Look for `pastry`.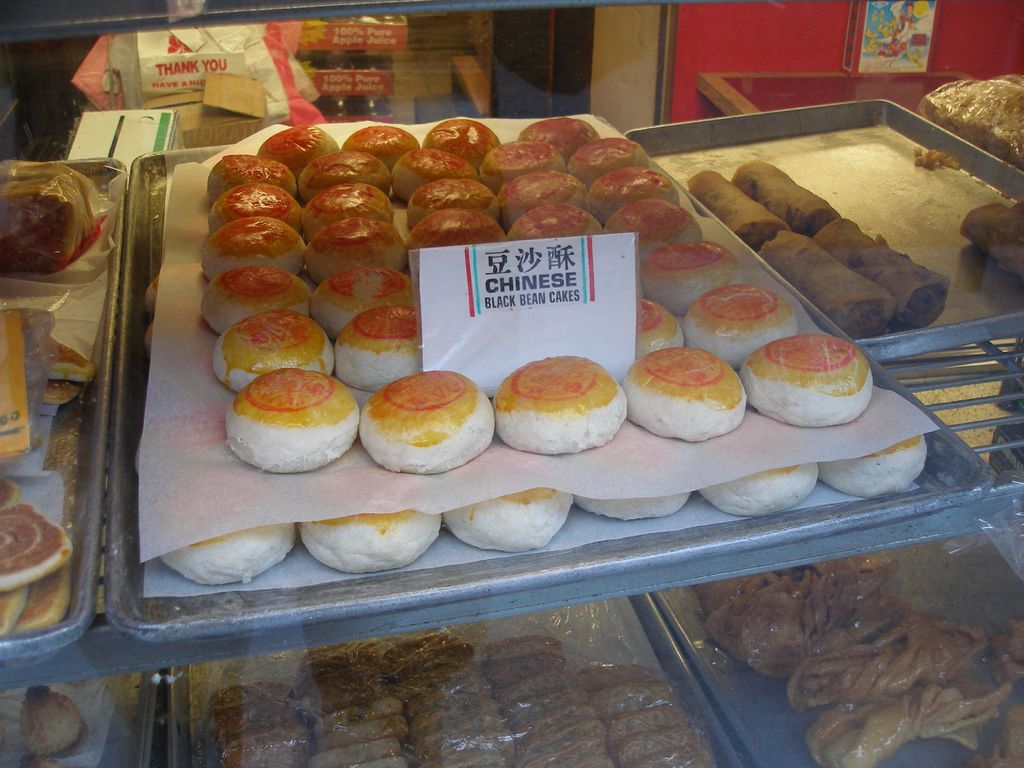
Found: bbox(753, 329, 868, 428).
